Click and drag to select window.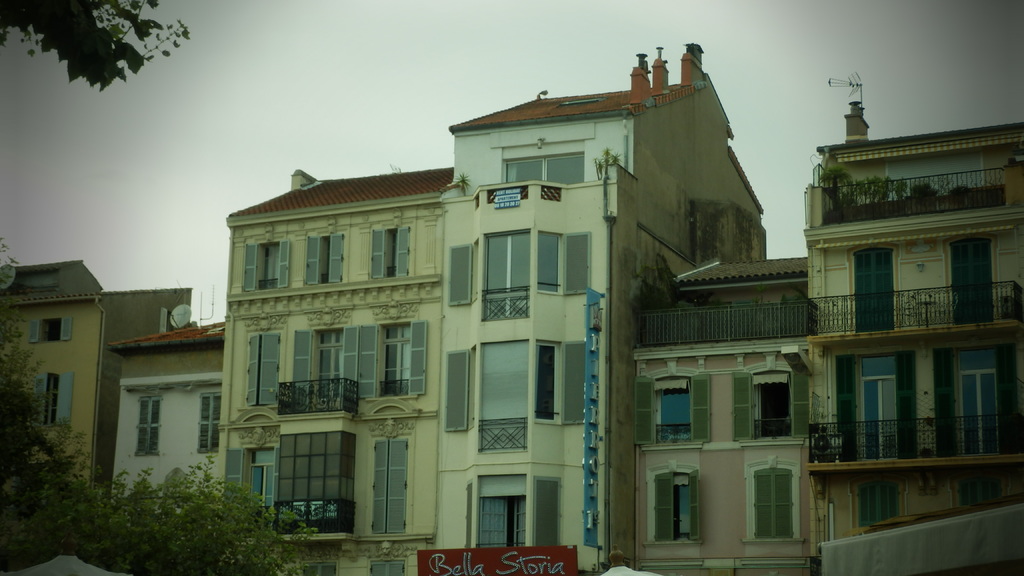
Selection: l=29, t=316, r=75, b=341.
